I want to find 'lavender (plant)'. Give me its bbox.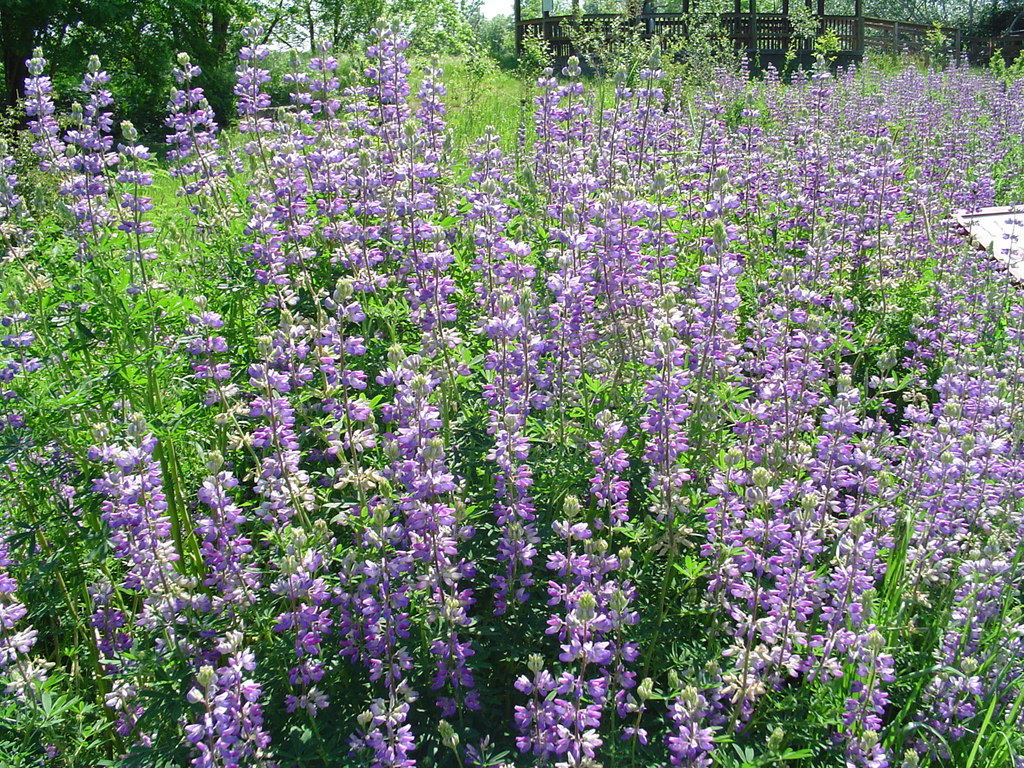
(left=314, top=282, right=369, bottom=527).
